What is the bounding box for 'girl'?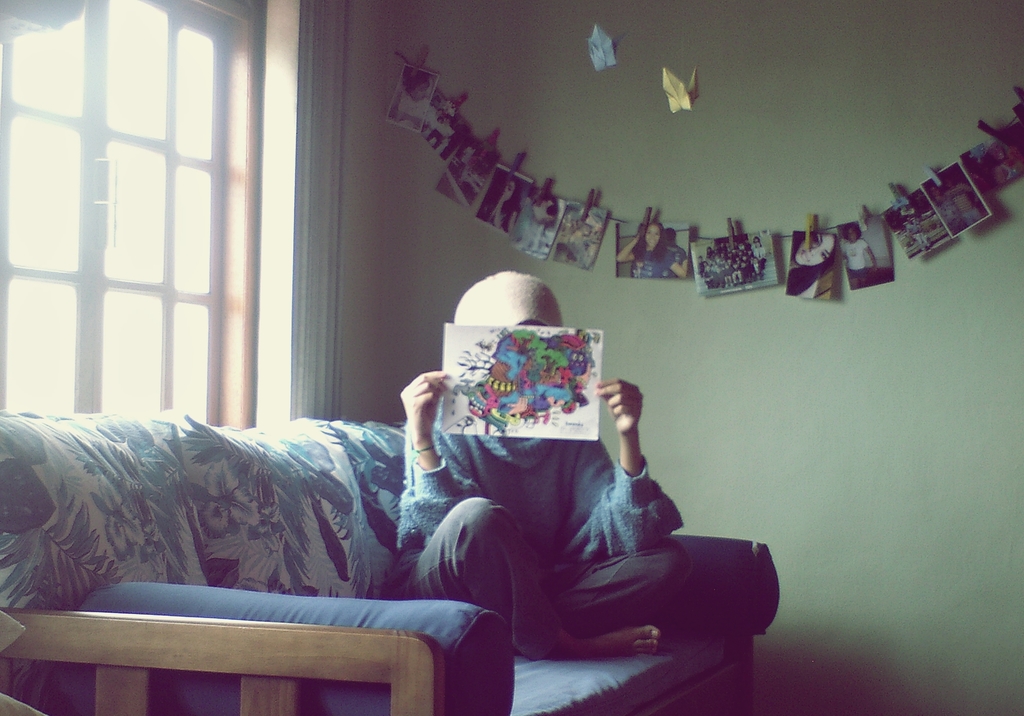
392, 270, 692, 660.
